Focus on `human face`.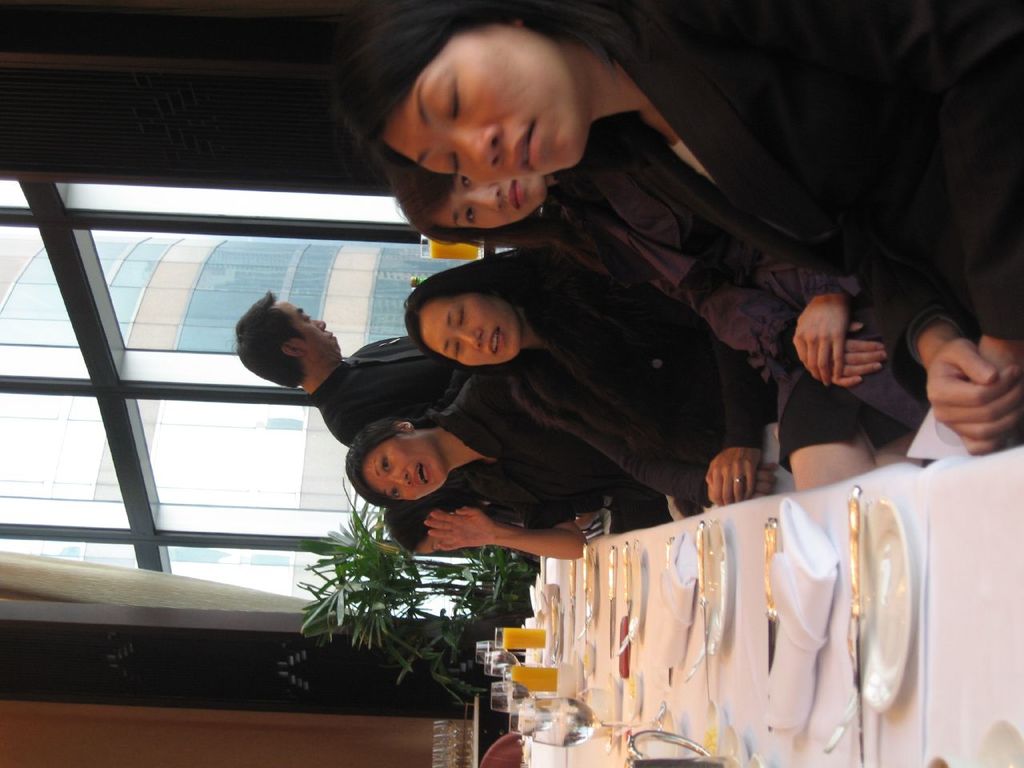
Focused at {"x1": 421, "y1": 293, "x2": 522, "y2": 367}.
